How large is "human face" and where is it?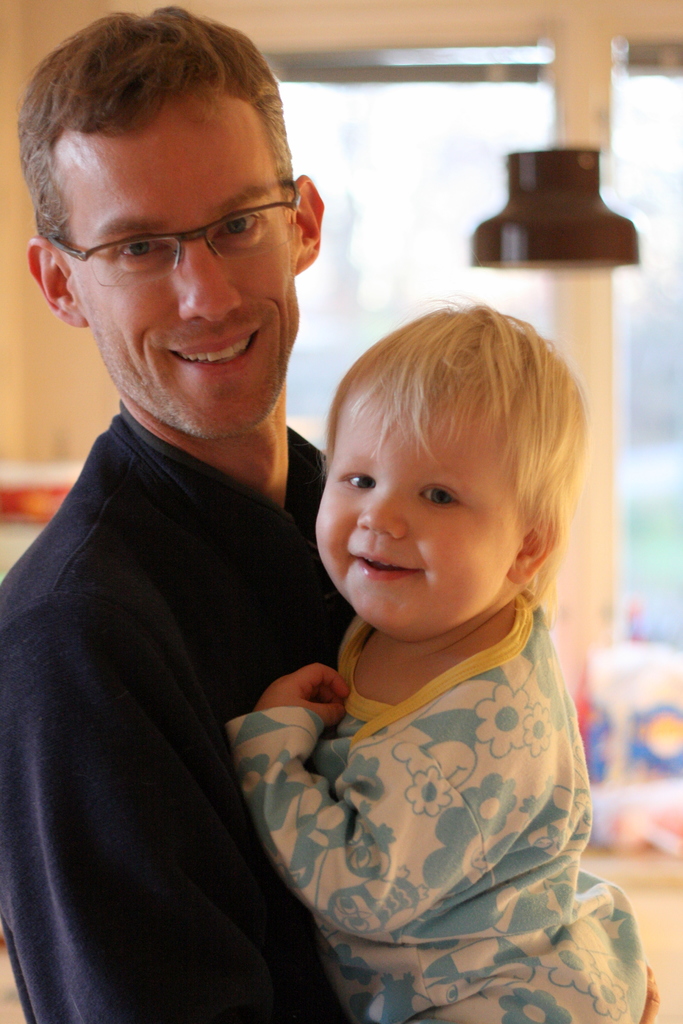
Bounding box: <bbox>312, 391, 526, 638</bbox>.
